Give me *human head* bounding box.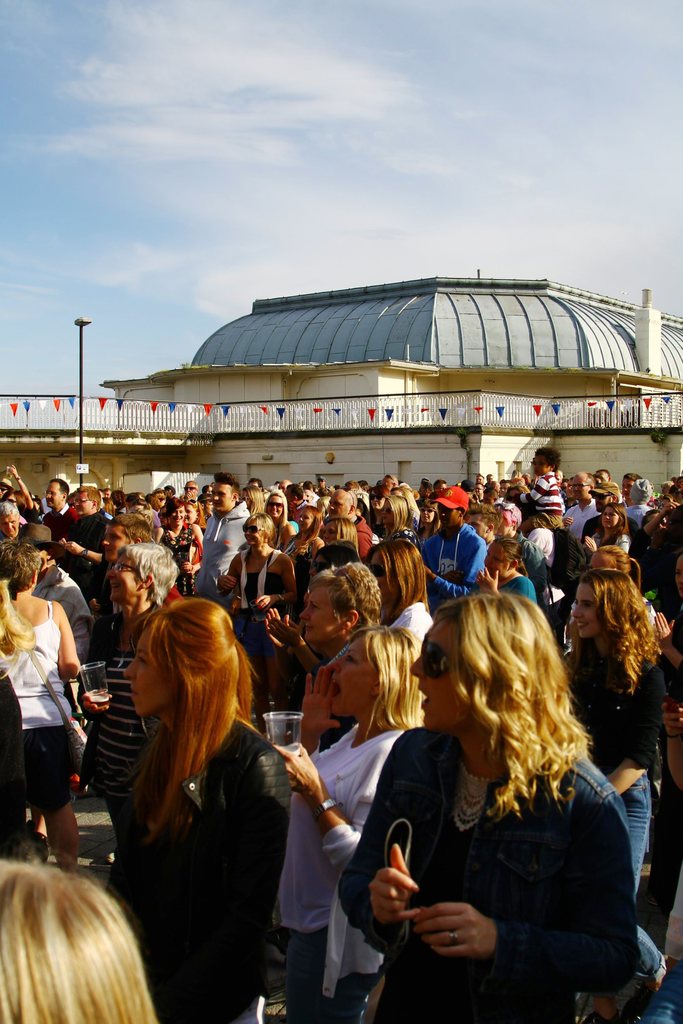
bbox(327, 485, 353, 513).
